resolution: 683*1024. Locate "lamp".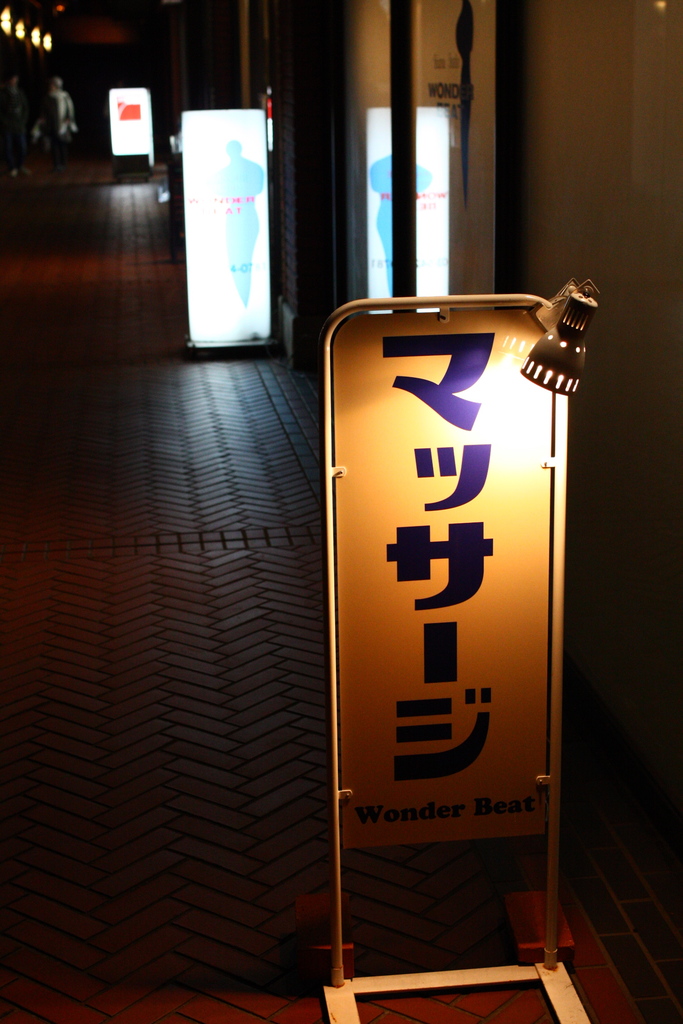
locate(29, 24, 43, 54).
